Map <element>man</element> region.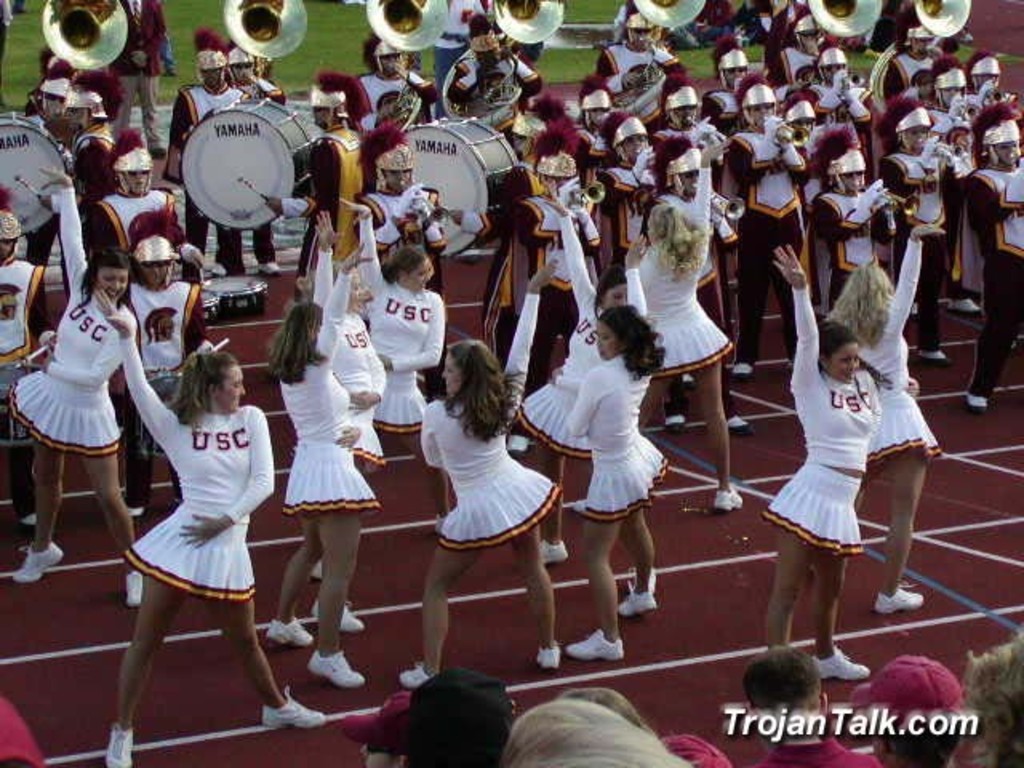
Mapped to [x1=587, y1=0, x2=683, y2=146].
